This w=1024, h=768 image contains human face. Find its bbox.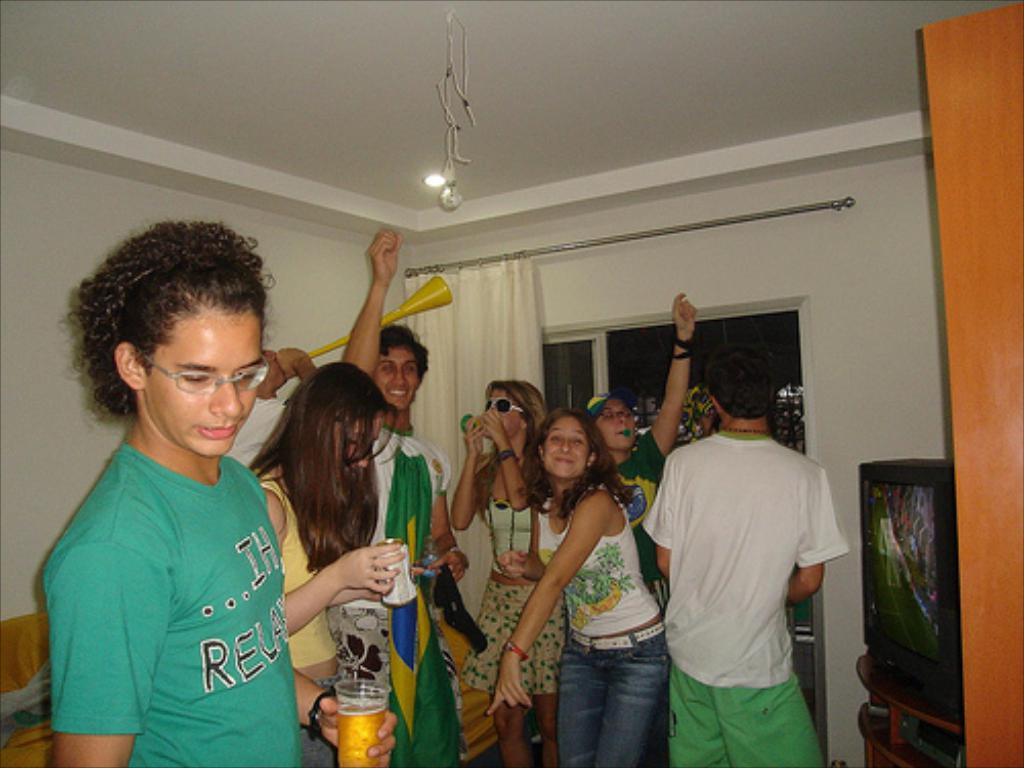
322 406 387 471.
